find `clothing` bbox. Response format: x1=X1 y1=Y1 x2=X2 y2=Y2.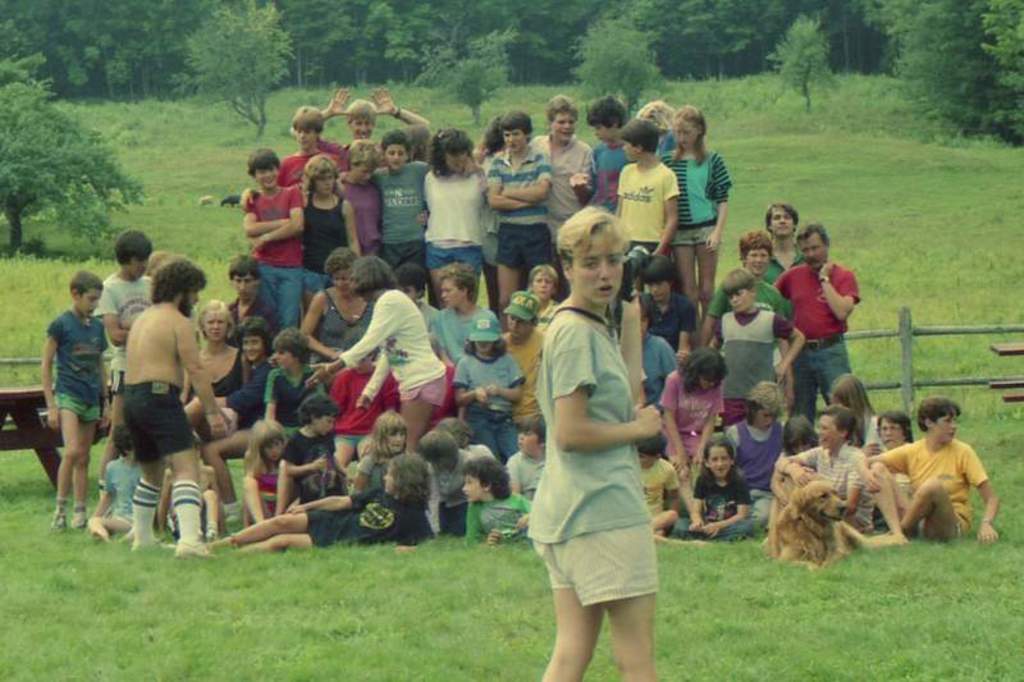
x1=424 y1=168 x2=488 y2=275.
